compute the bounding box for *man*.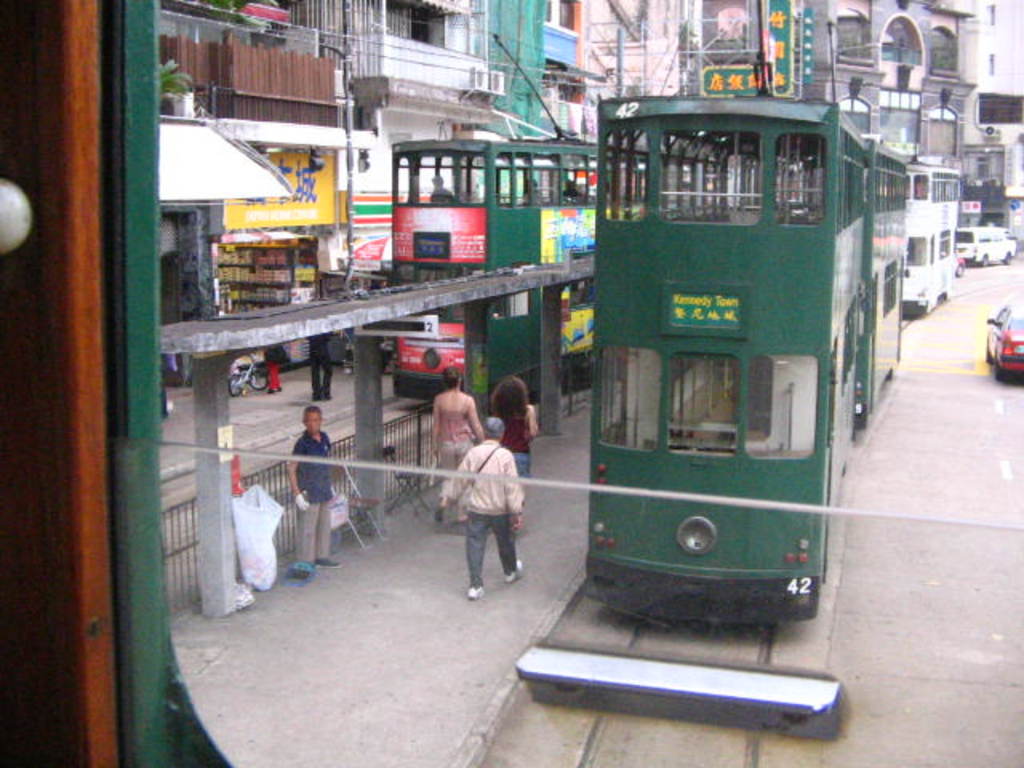
430/418/534/598.
